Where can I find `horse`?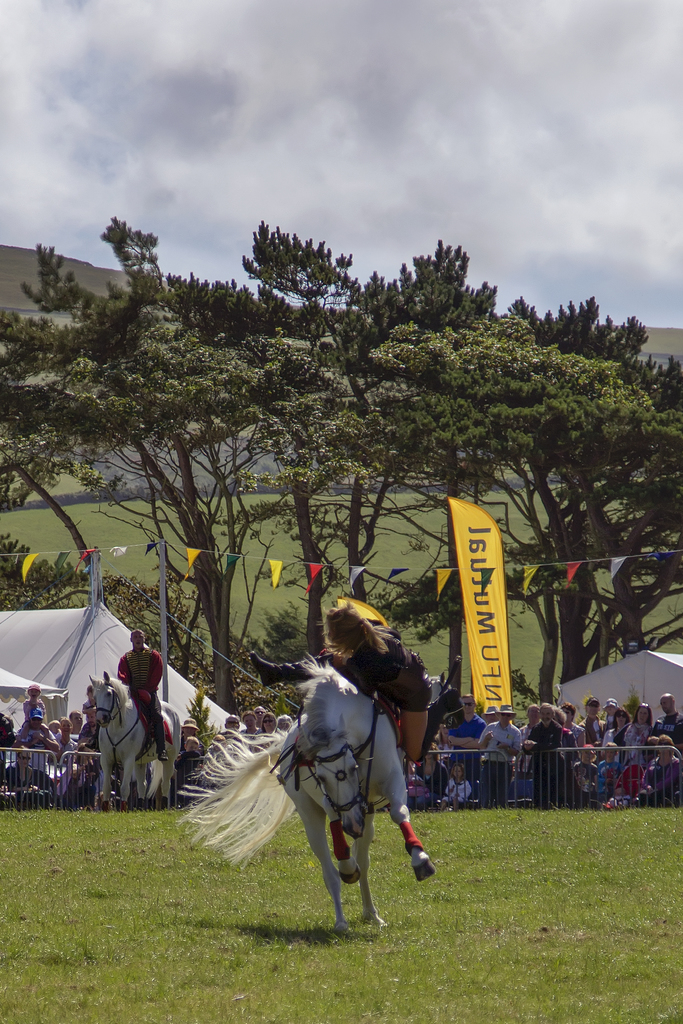
You can find it at [x1=83, y1=668, x2=183, y2=806].
